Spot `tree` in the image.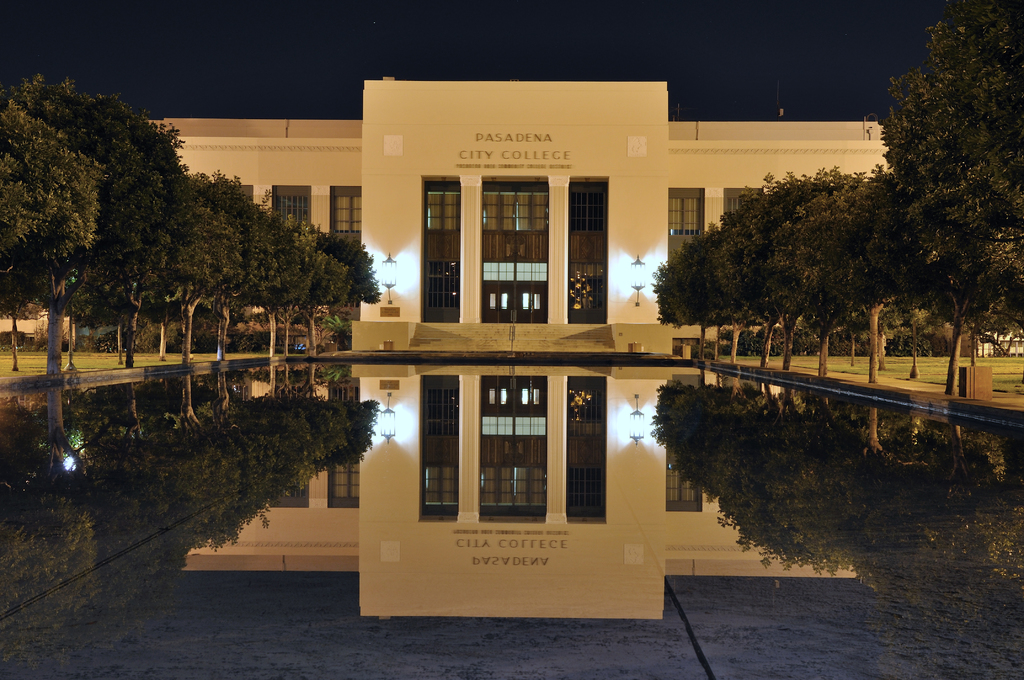
`tree` found at <bbox>2, 70, 193, 375</bbox>.
